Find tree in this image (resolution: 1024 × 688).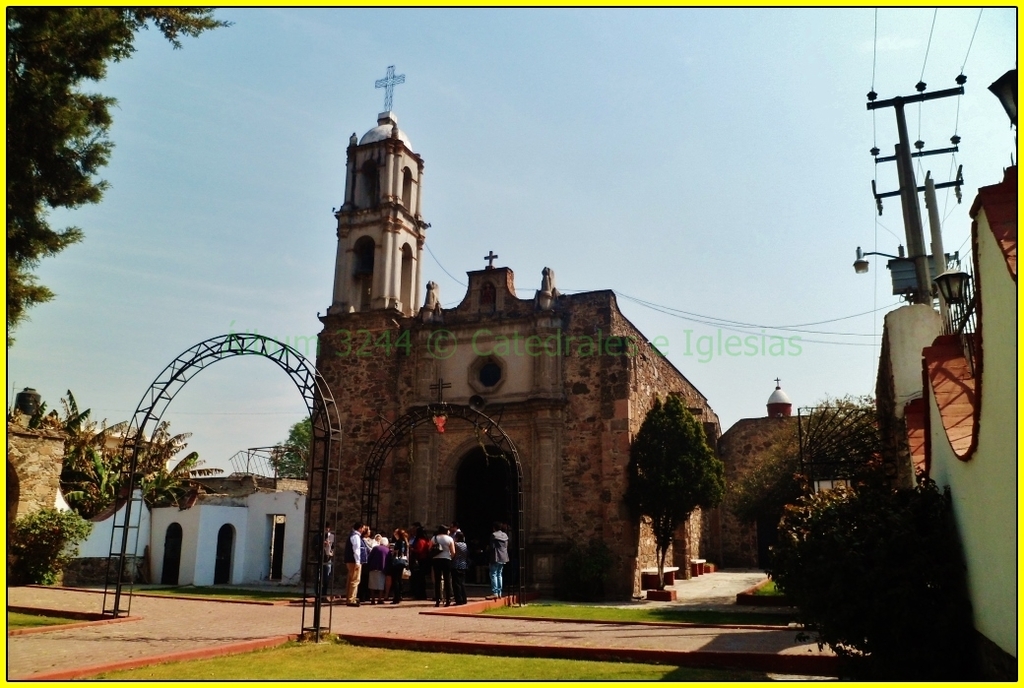
45, 385, 91, 451.
